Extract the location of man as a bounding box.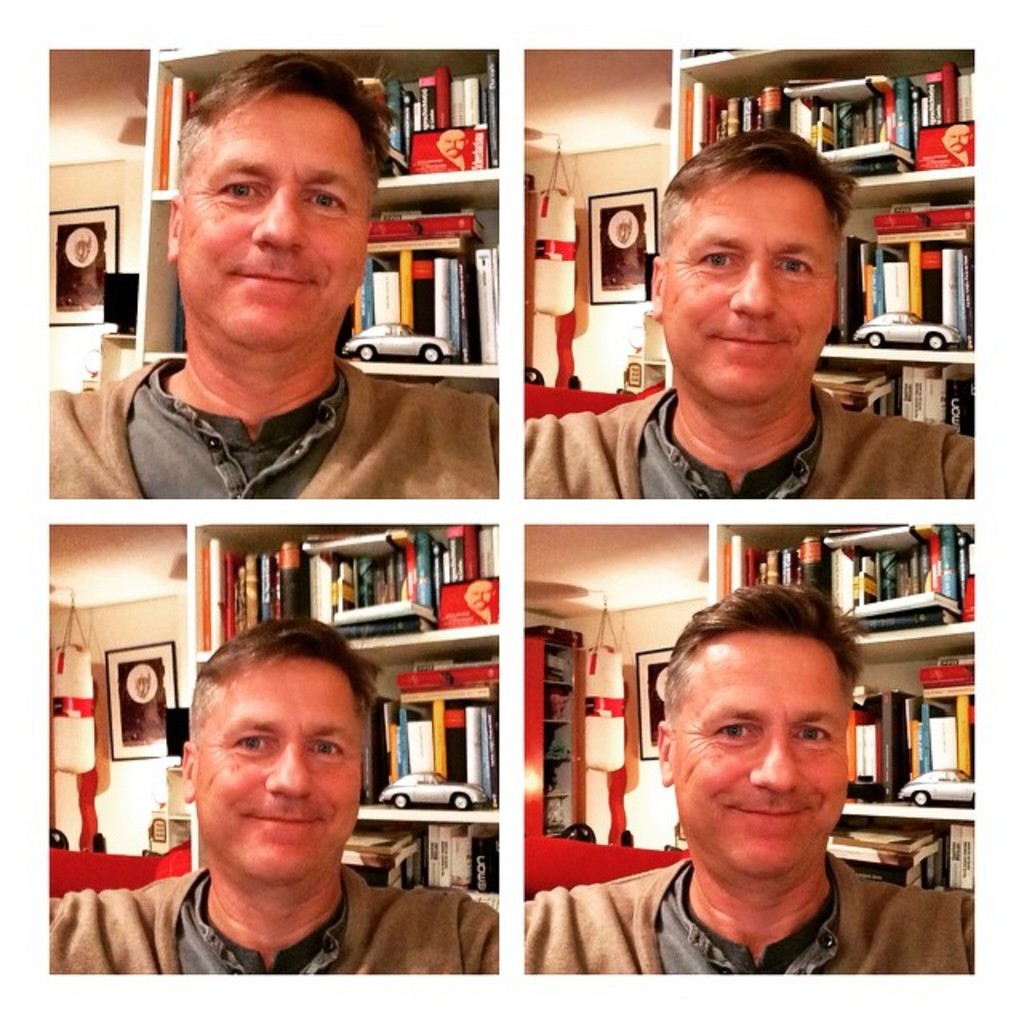
[x1=523, y1=123, x2=978, y2=499].
